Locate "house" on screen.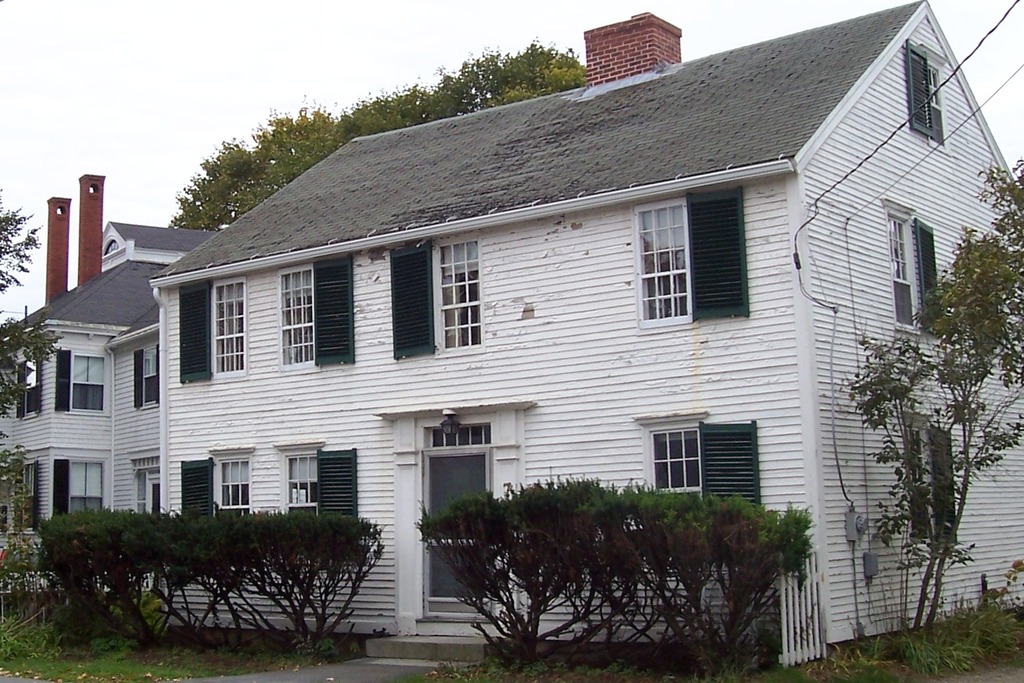
On screen at select_region(0, 169, 217, 613).
